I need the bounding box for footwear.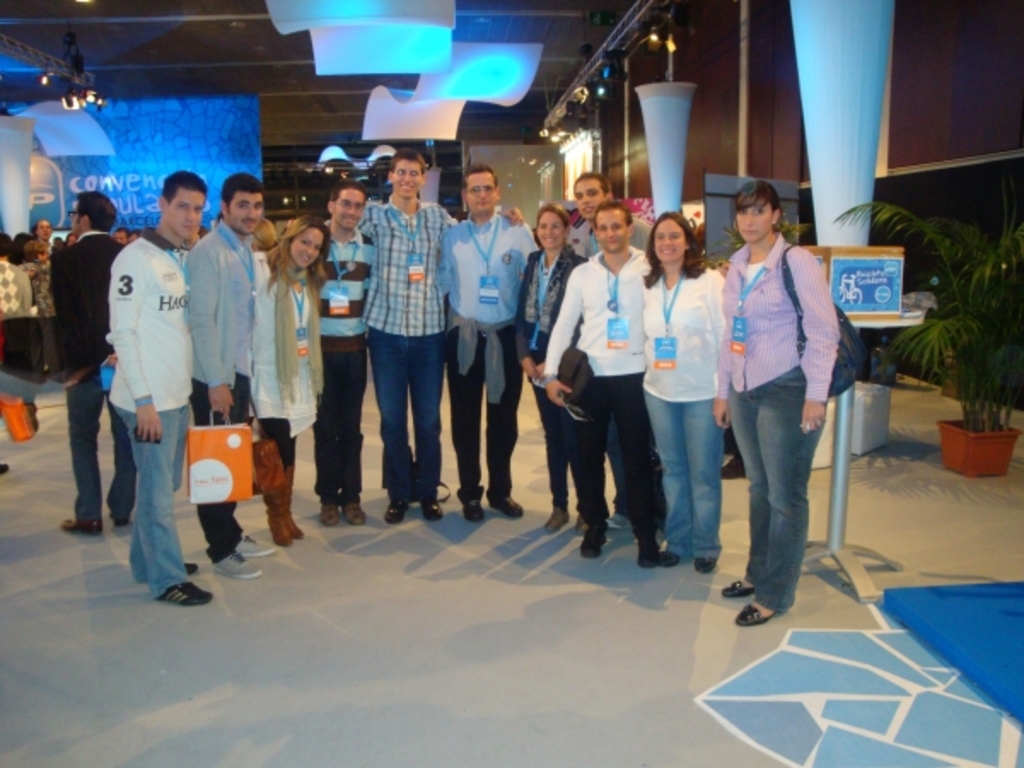
Here it is: Rect(736, 602, 780, 625).
